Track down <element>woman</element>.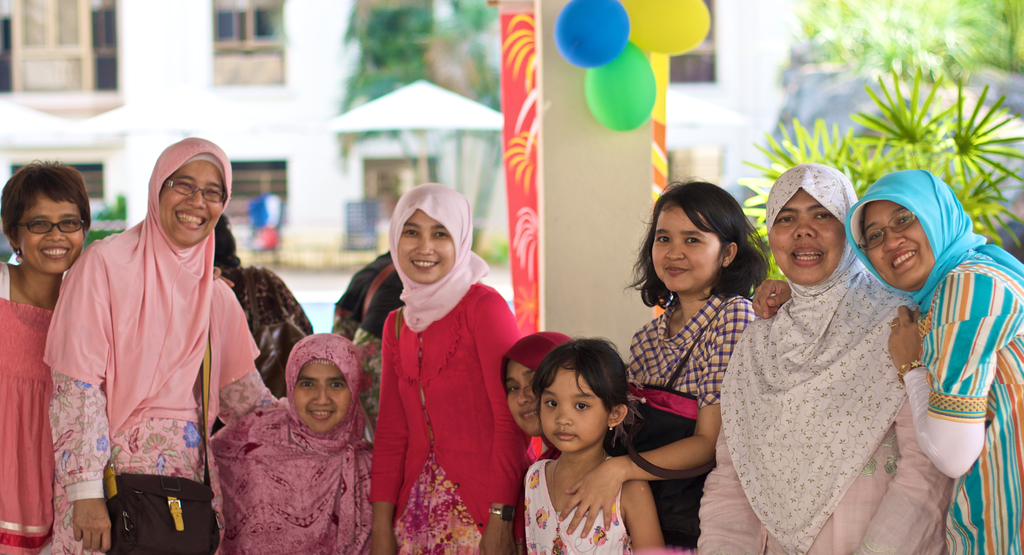
Tracked to 696, 161, 954, 554.
